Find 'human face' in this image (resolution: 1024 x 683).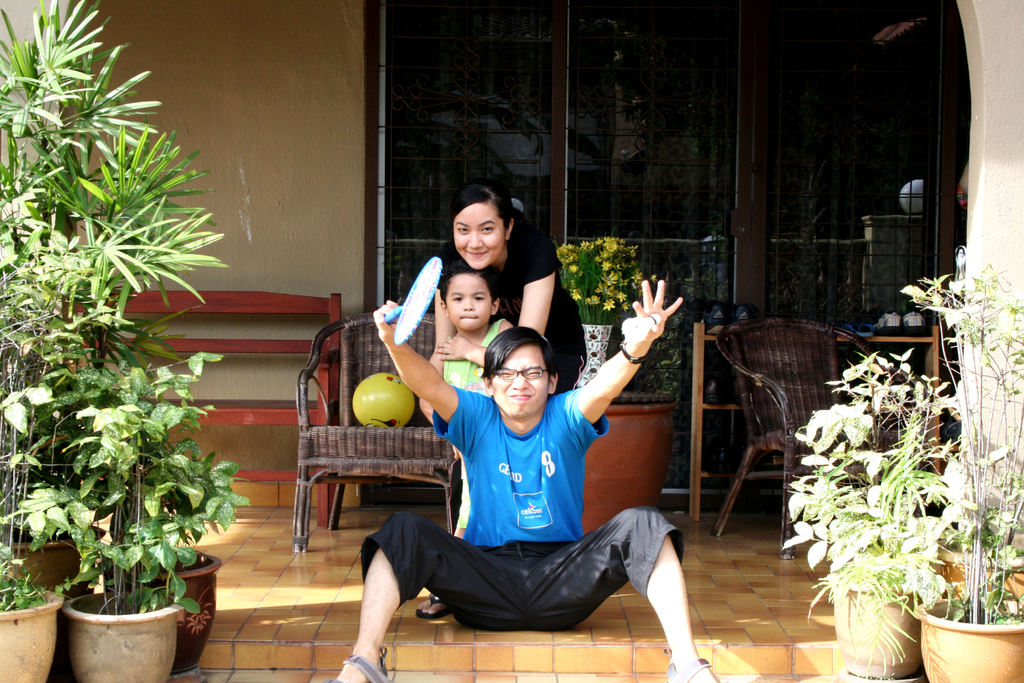
bbox(490, 345, 548, 419).
